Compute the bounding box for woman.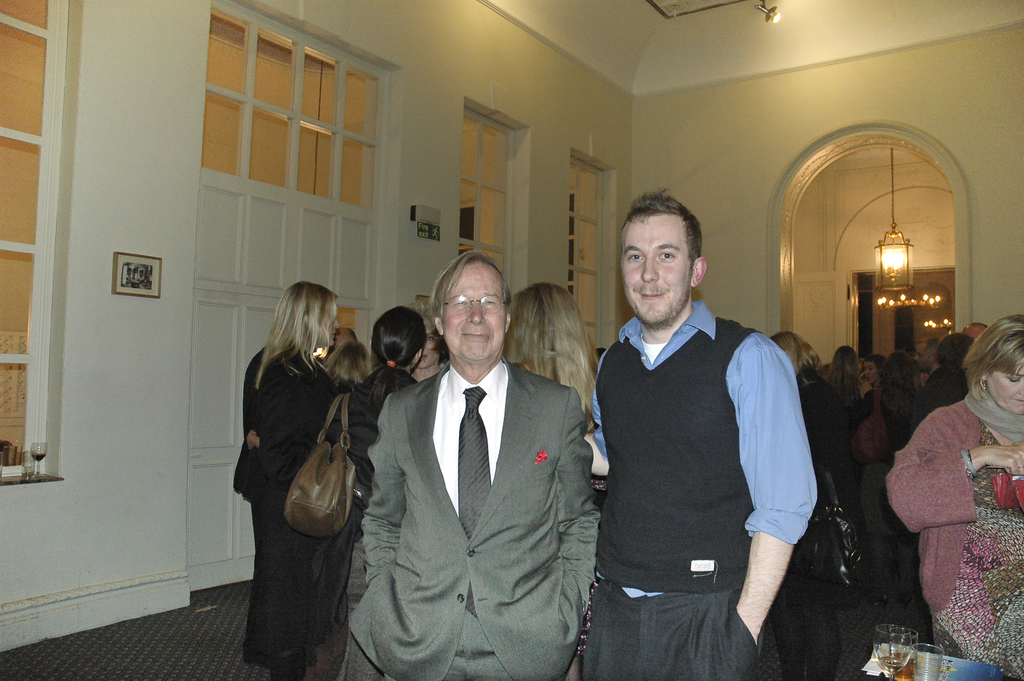
rect(504, 282, 610, 680).
